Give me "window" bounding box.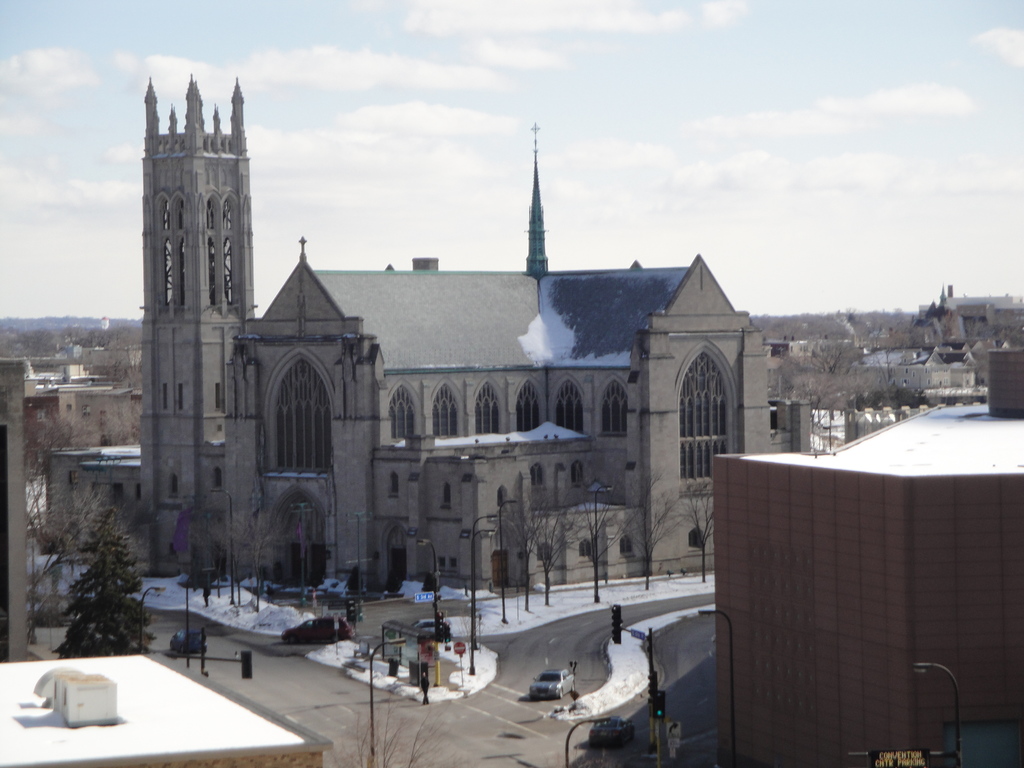
bbox=(686, 522, 703, 547).
